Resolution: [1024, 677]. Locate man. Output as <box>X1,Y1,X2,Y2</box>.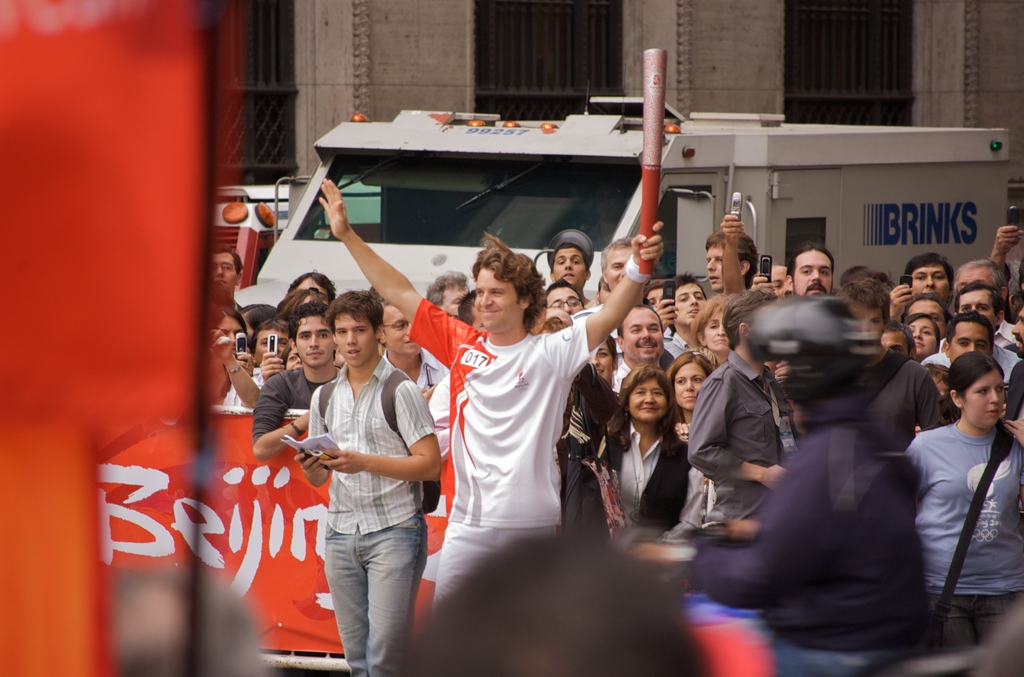
<box>275,259,437,665</box>.
